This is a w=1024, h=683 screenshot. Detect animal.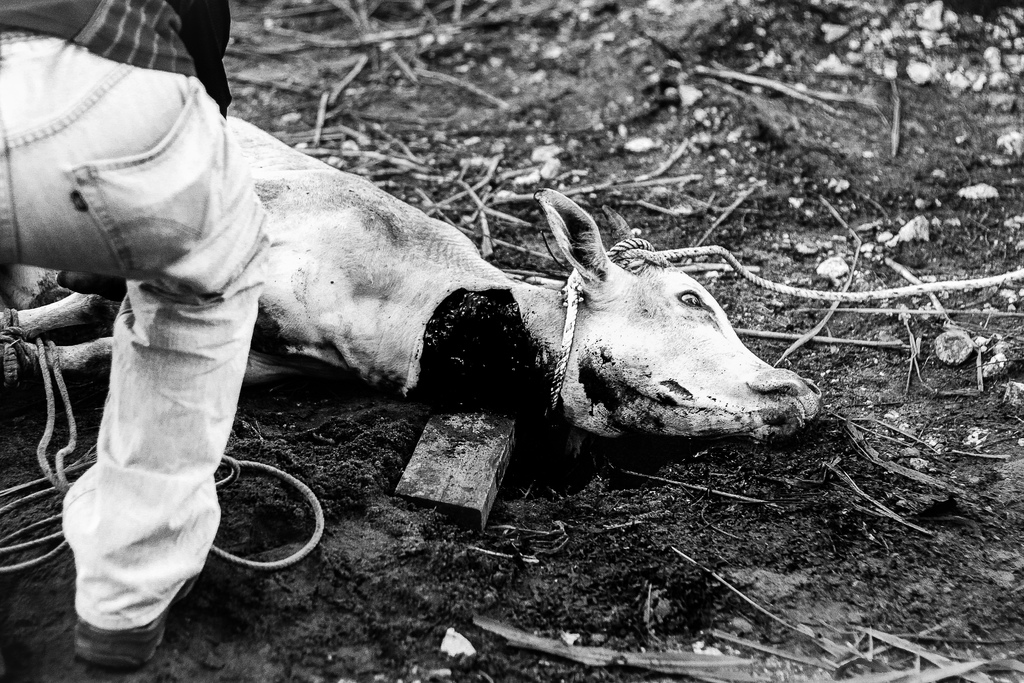
Rect(0, 112, 825, 447).
